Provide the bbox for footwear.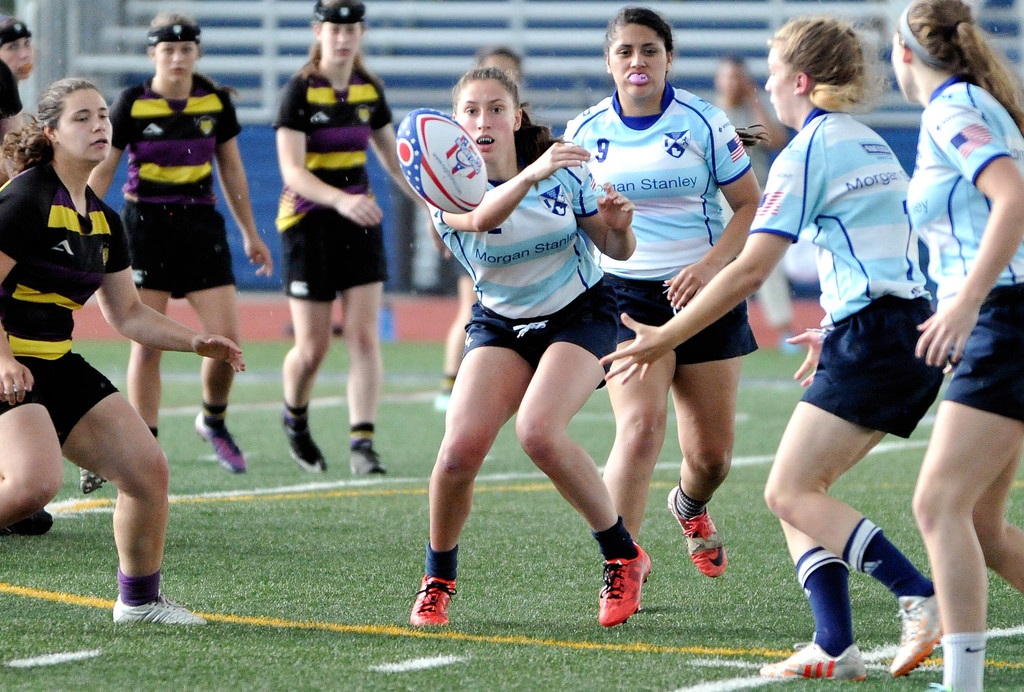
191/417/249/477.
